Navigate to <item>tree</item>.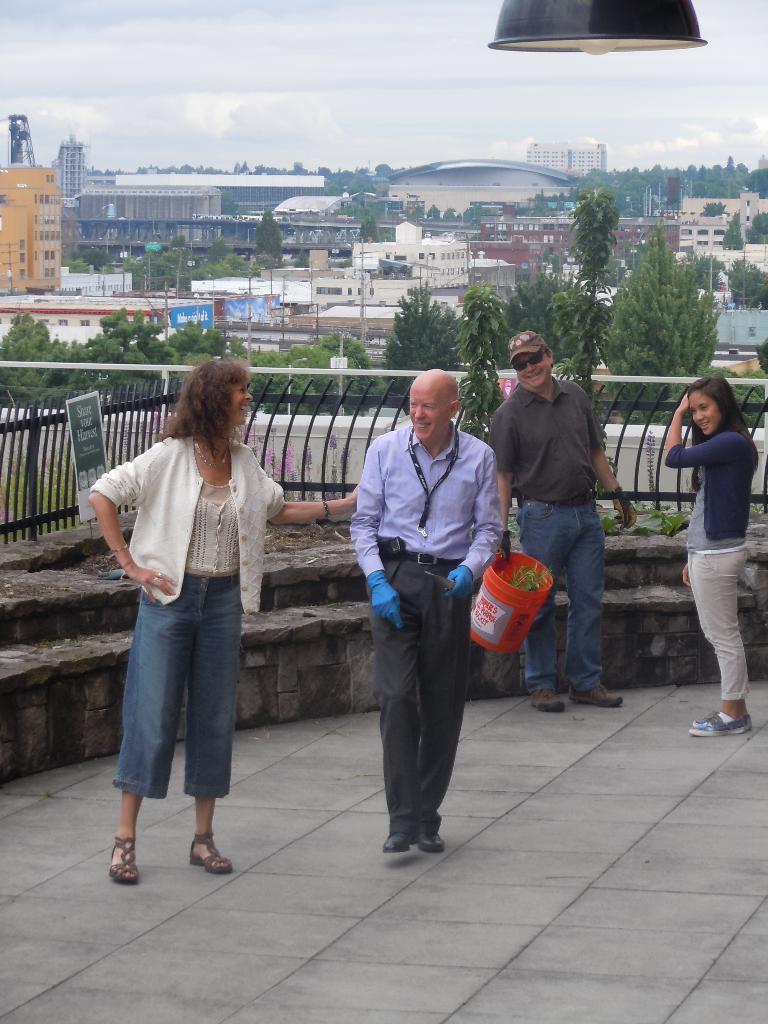
Navigation target: <bbox>292, 245, 314, 270</bbox>.
